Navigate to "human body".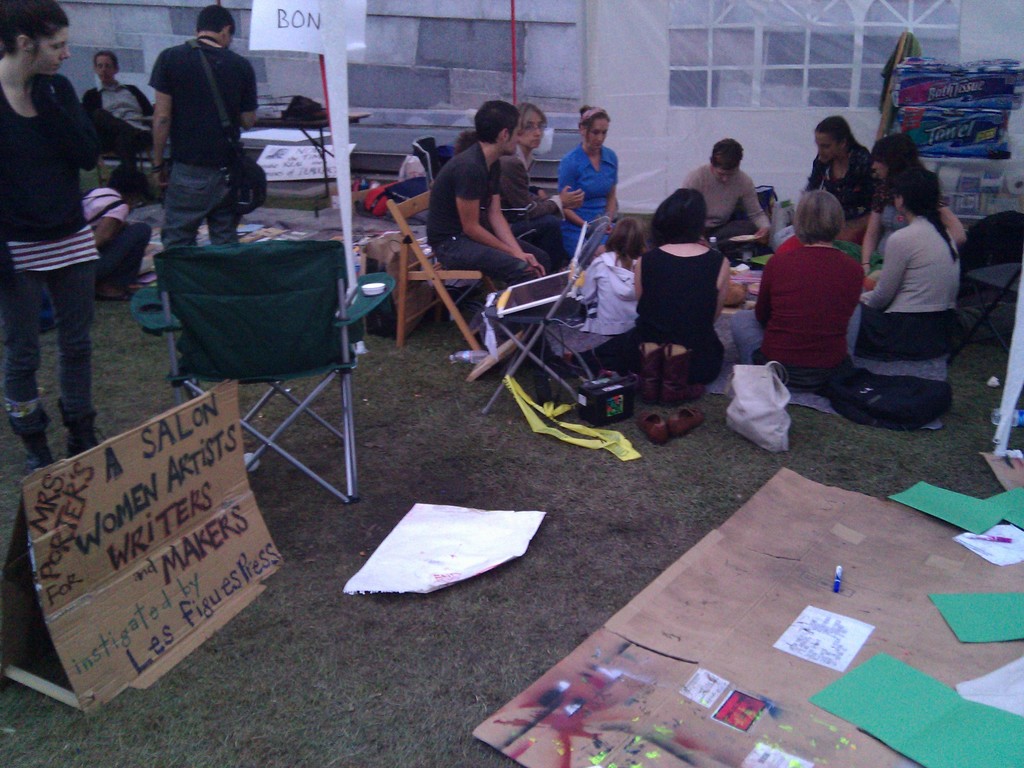
Navigation target: (left=804, top=108, right=873, bottom=243).
